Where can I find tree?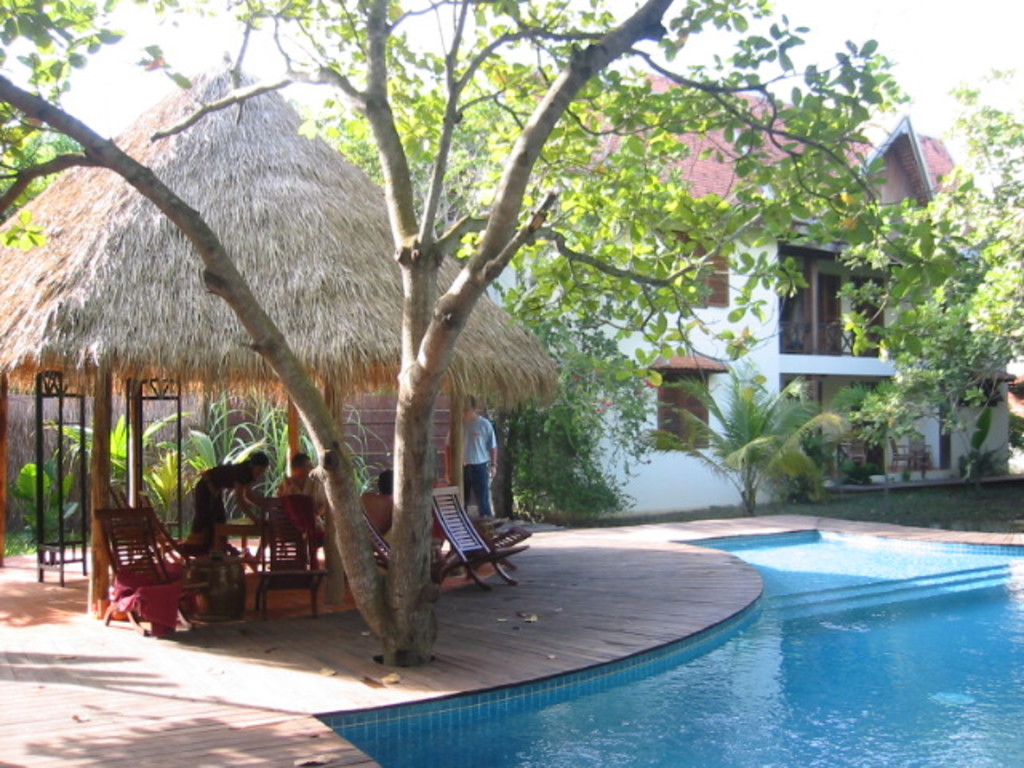
You can find it at box=[3, 120, 99, 222].
